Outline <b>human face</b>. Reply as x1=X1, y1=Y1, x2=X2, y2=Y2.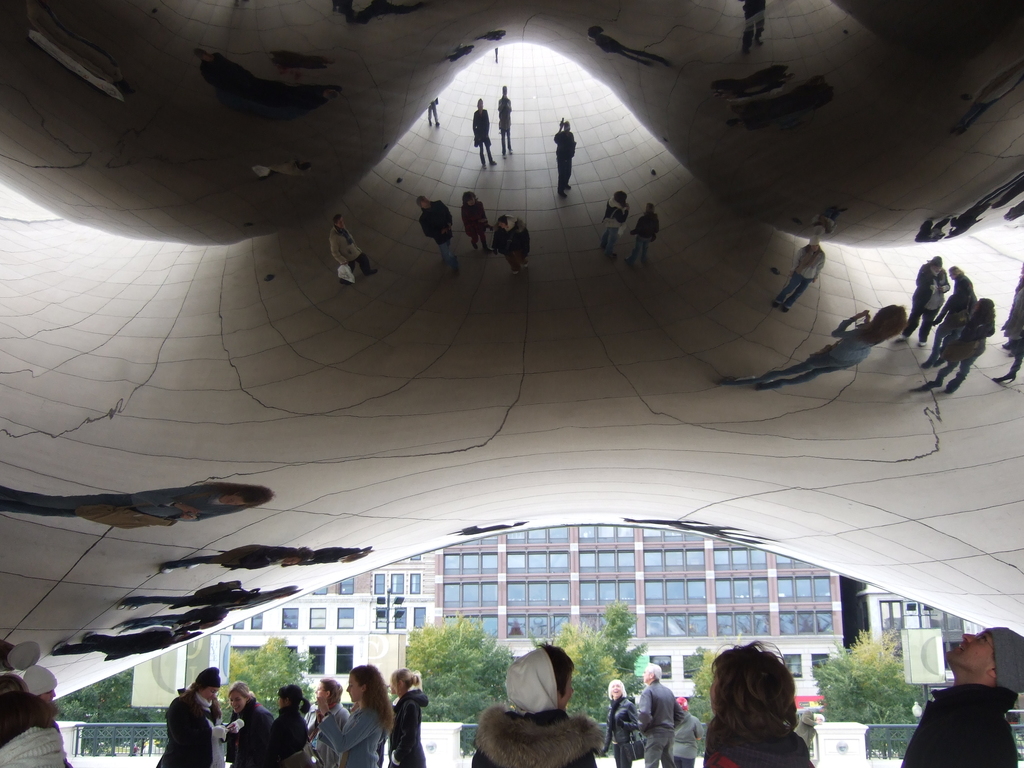
x1=198, y1=683, x2=214, y2=700.
